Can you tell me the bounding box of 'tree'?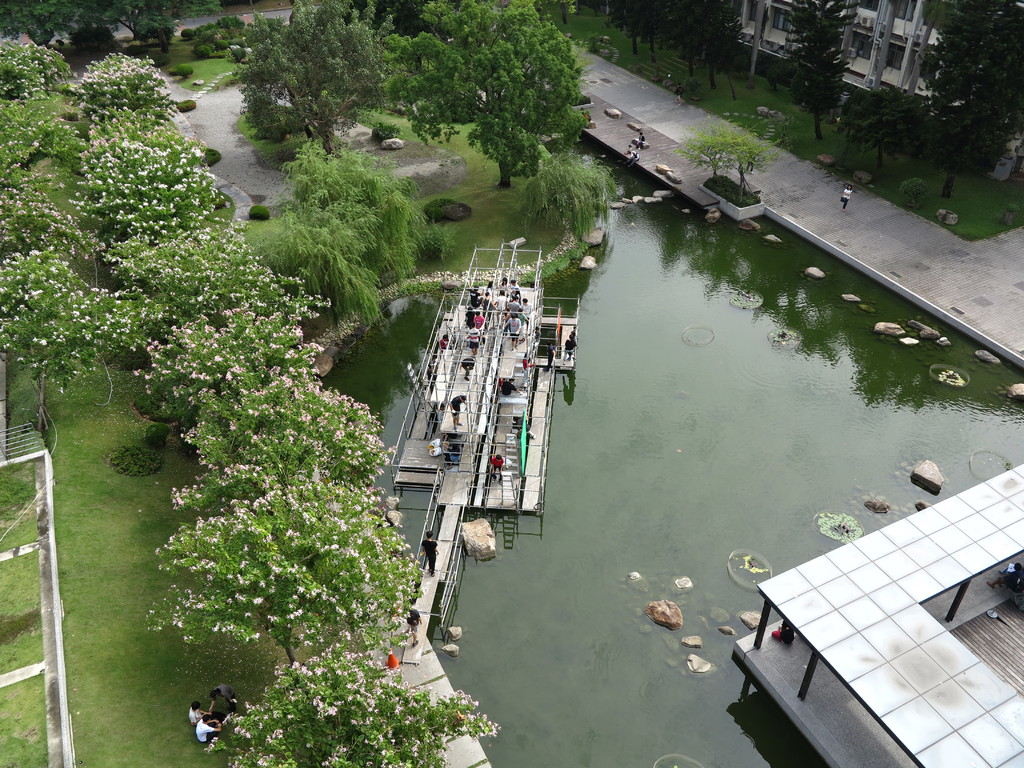
left=0, top=40, right=75, bottom=103.
